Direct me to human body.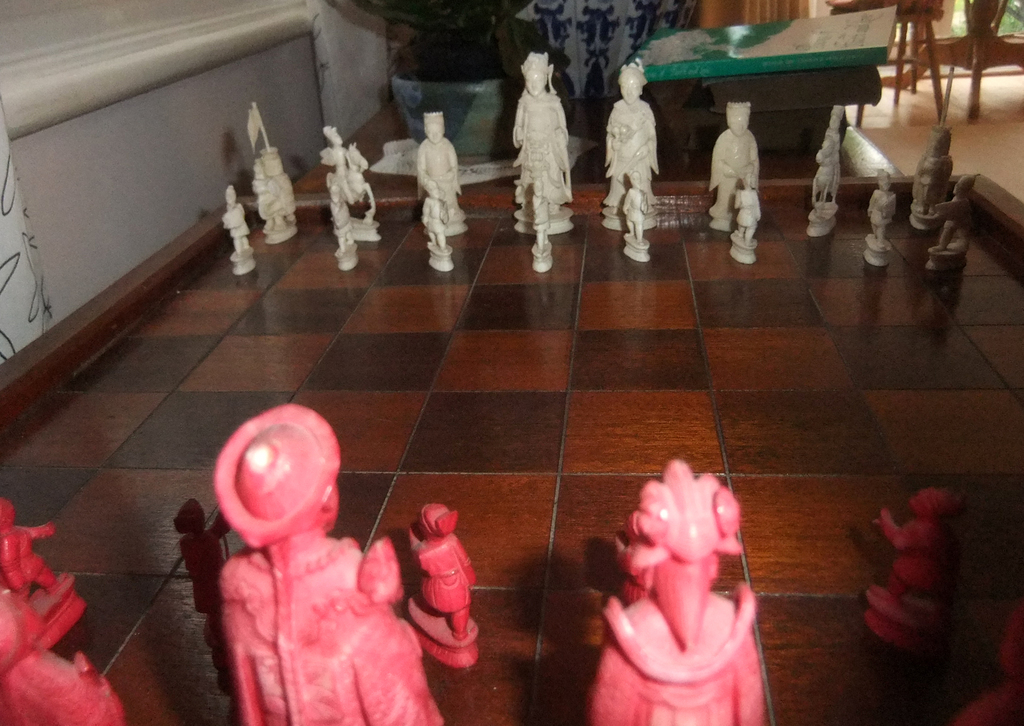
Direction: l=417, t=109, r=465, b=221.
